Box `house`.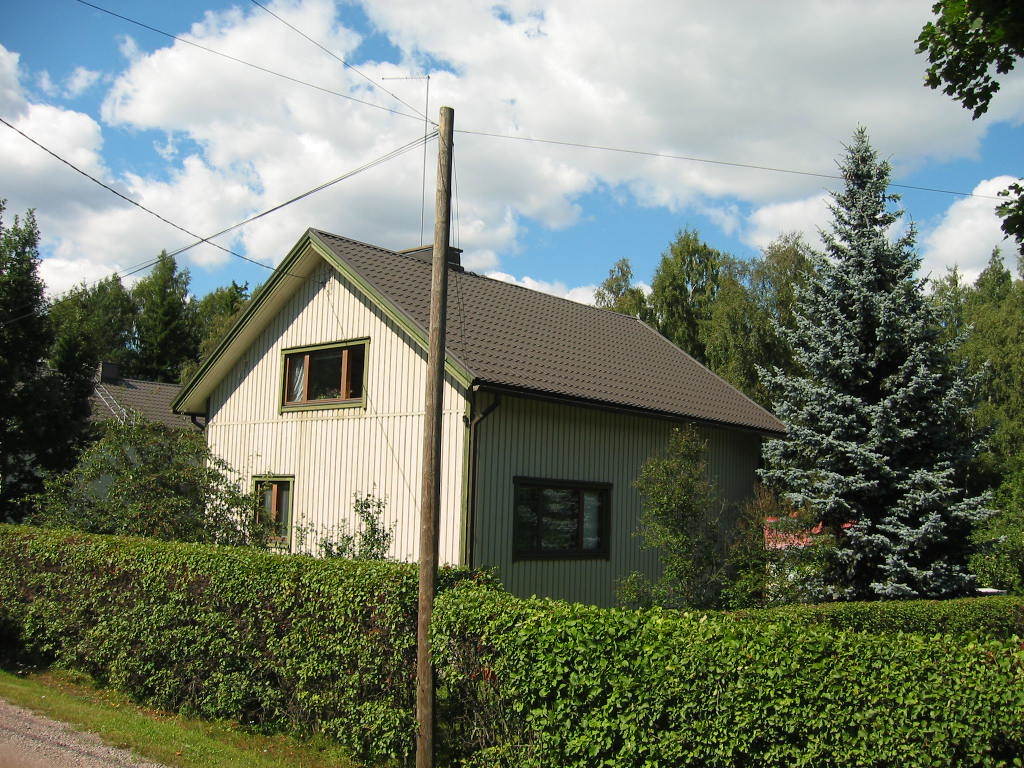
[76, 369, 222, 431].
